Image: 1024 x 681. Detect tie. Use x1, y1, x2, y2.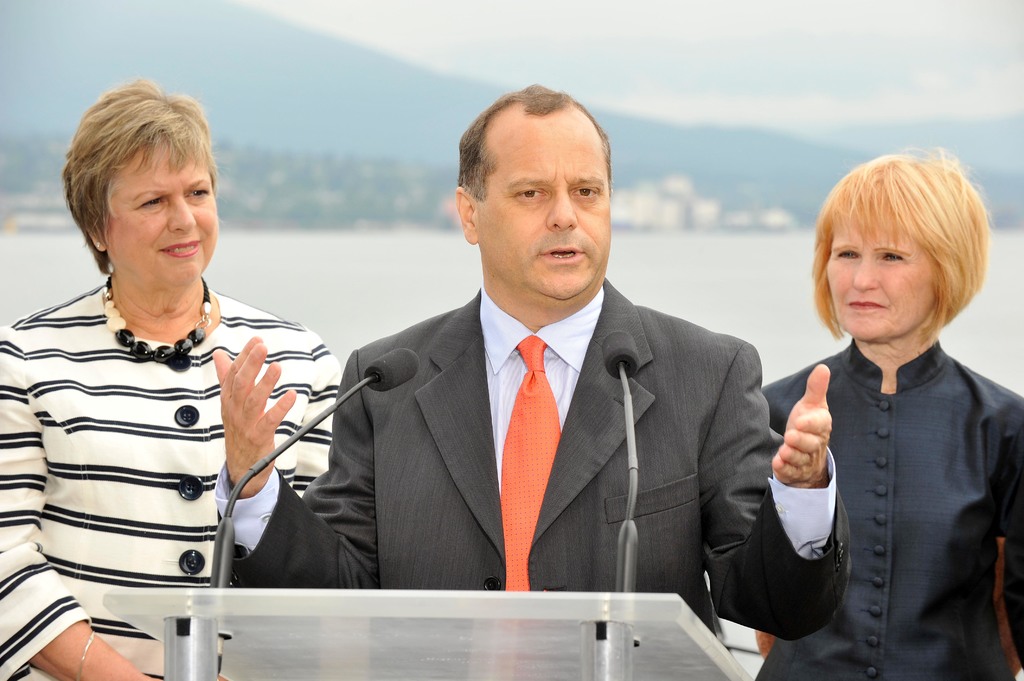
502, 337, 570, 590.
